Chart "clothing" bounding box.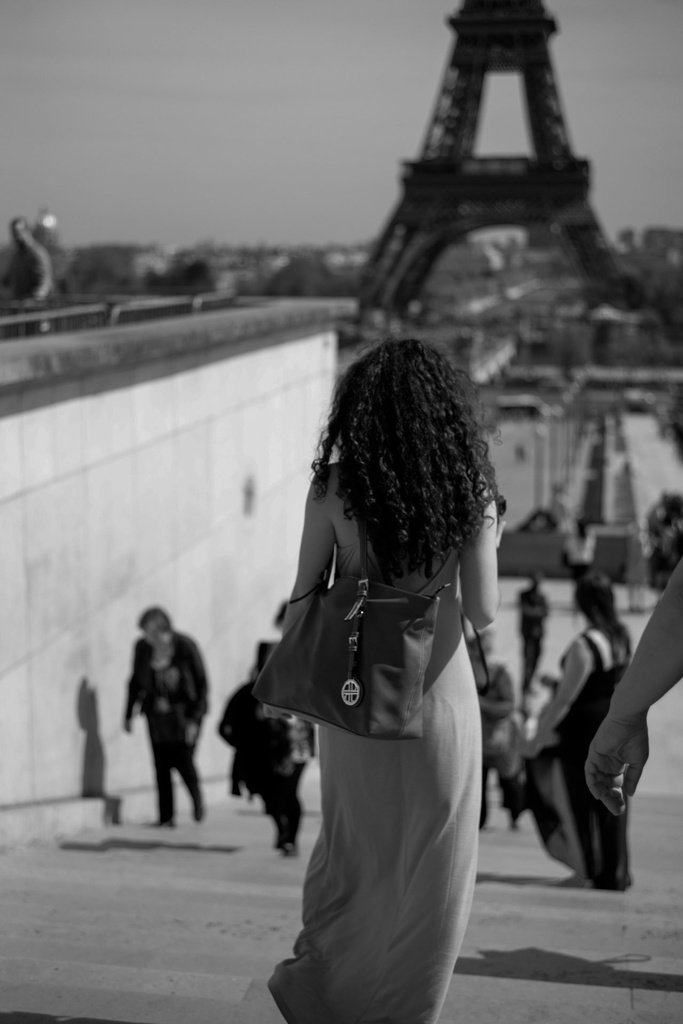
Charted: x1=472, y1=671, x2=516, y2=819.
